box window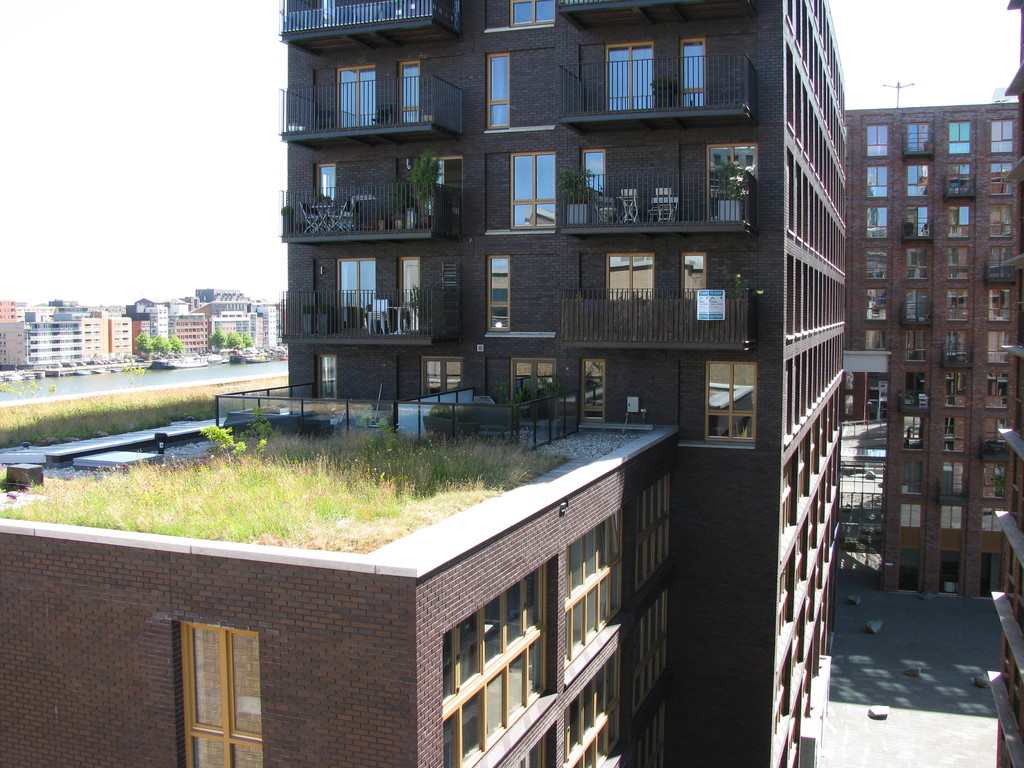
bbox=[906, 287, 930, 322]
